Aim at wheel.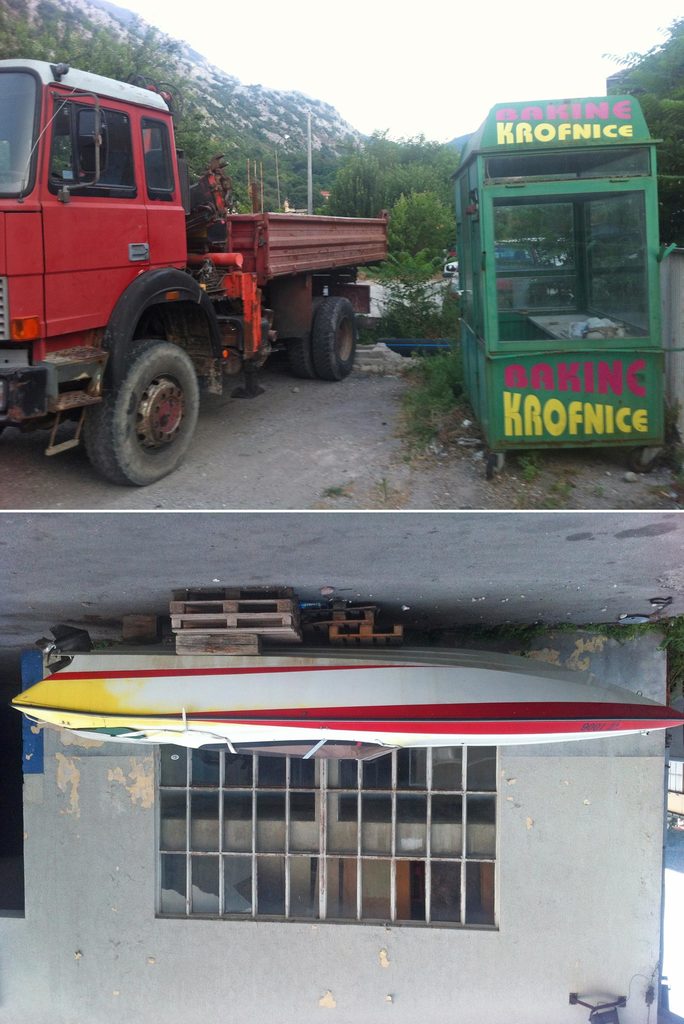
Aimed at Rect(79, 333, 194, 449).
